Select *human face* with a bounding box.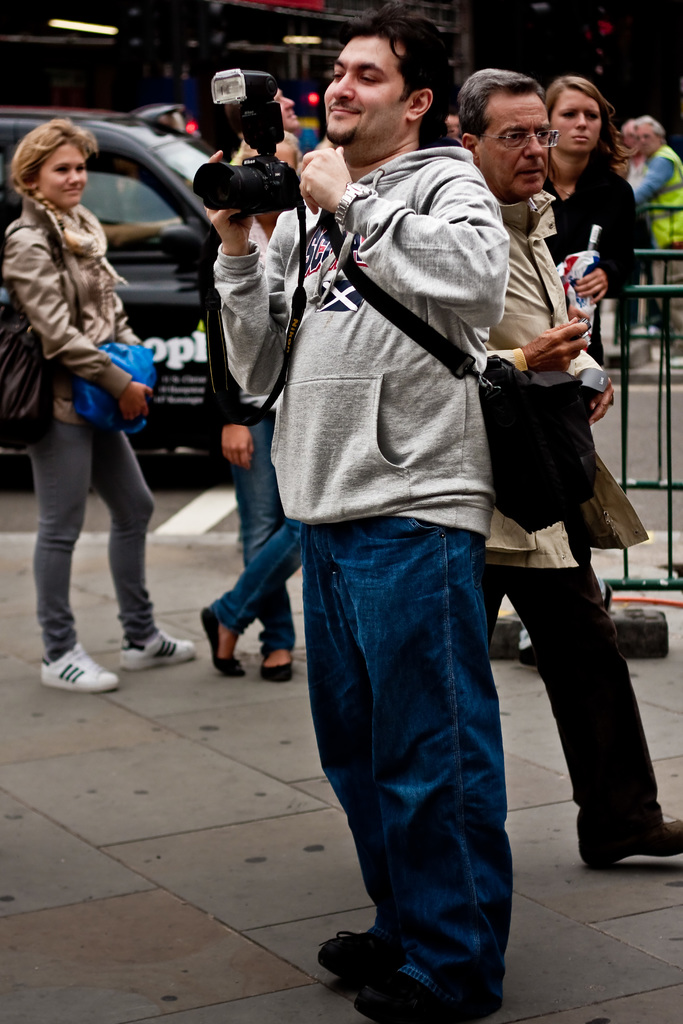
325:32:407:149.
